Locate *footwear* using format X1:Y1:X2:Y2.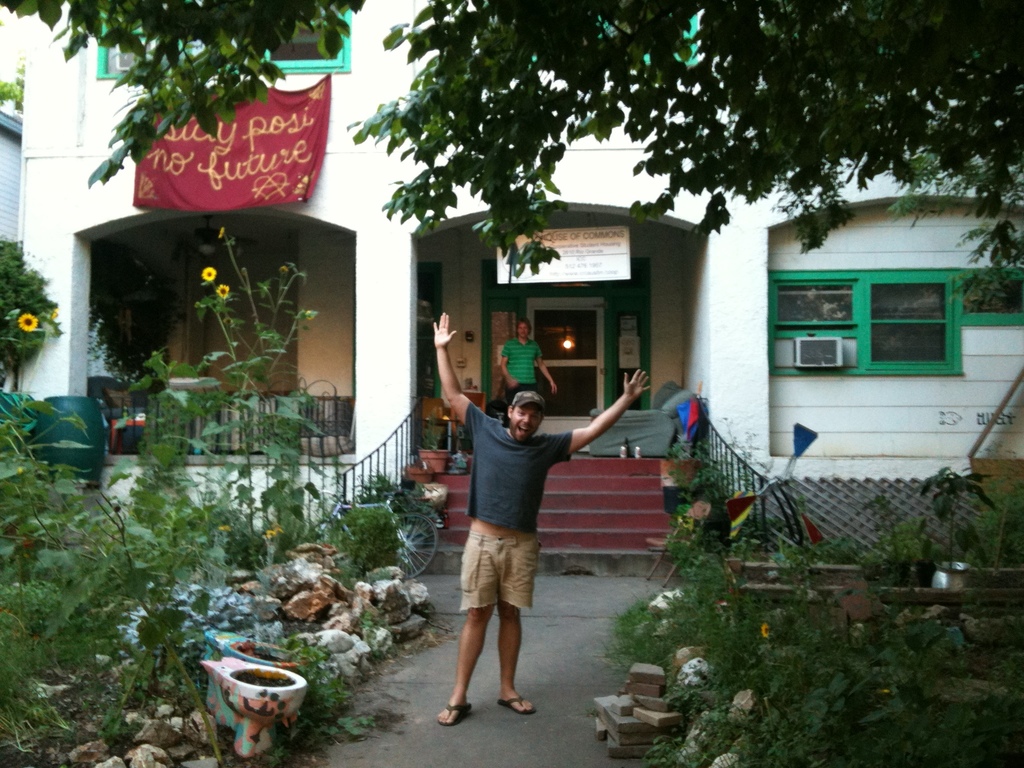
494:688:535:713.
